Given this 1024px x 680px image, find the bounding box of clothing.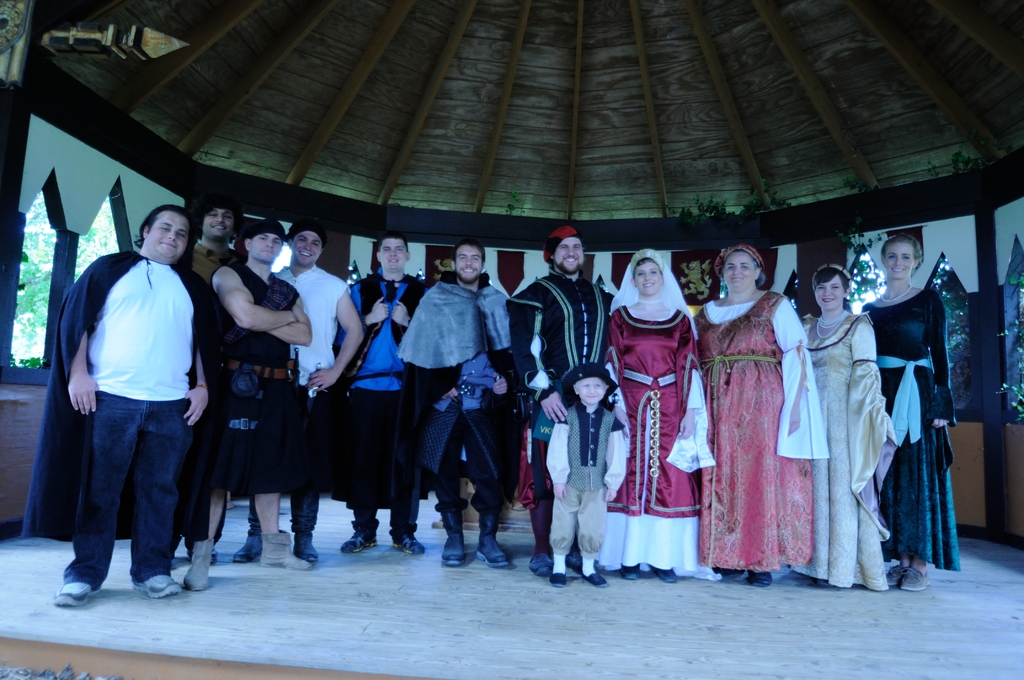
Rect(796, 311, 899, 590).
